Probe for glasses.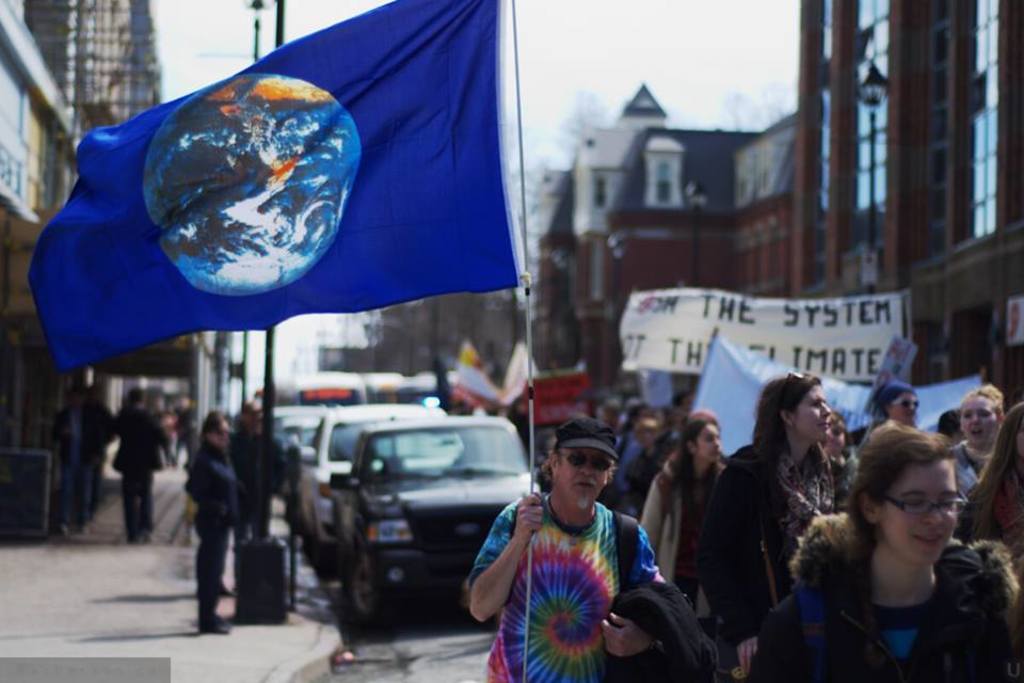
Probe result: bbox=[557, 449, 614, 474].
